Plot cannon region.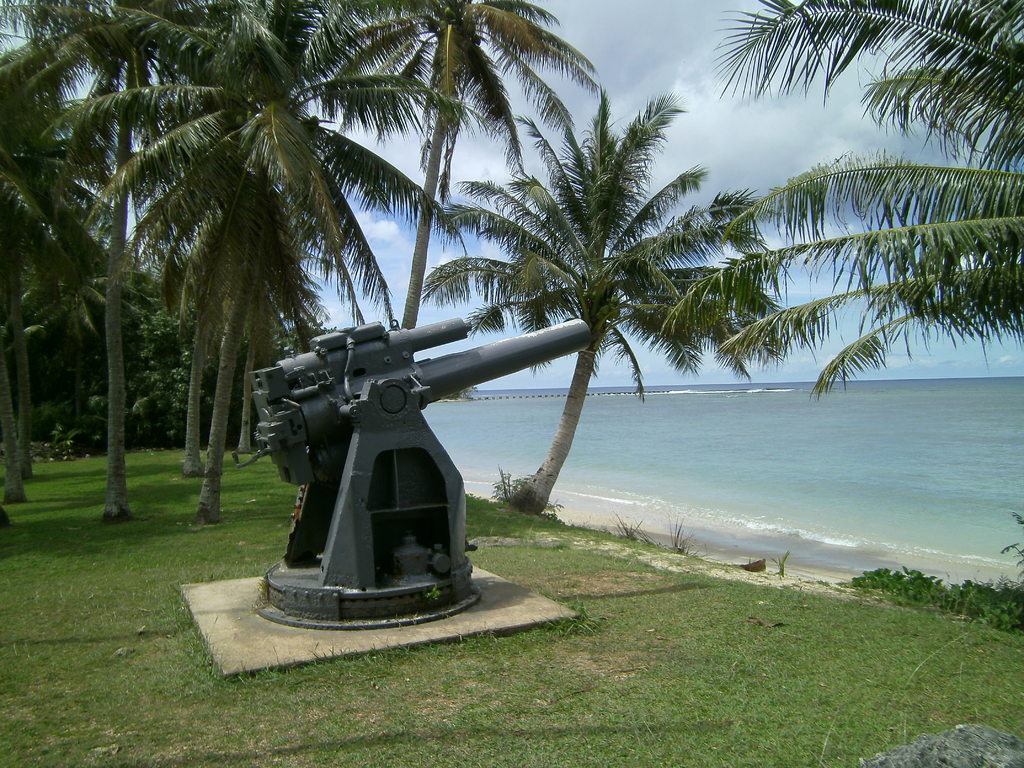
Plotted at (x1=231, y1=315, x2=593, y2=628).
